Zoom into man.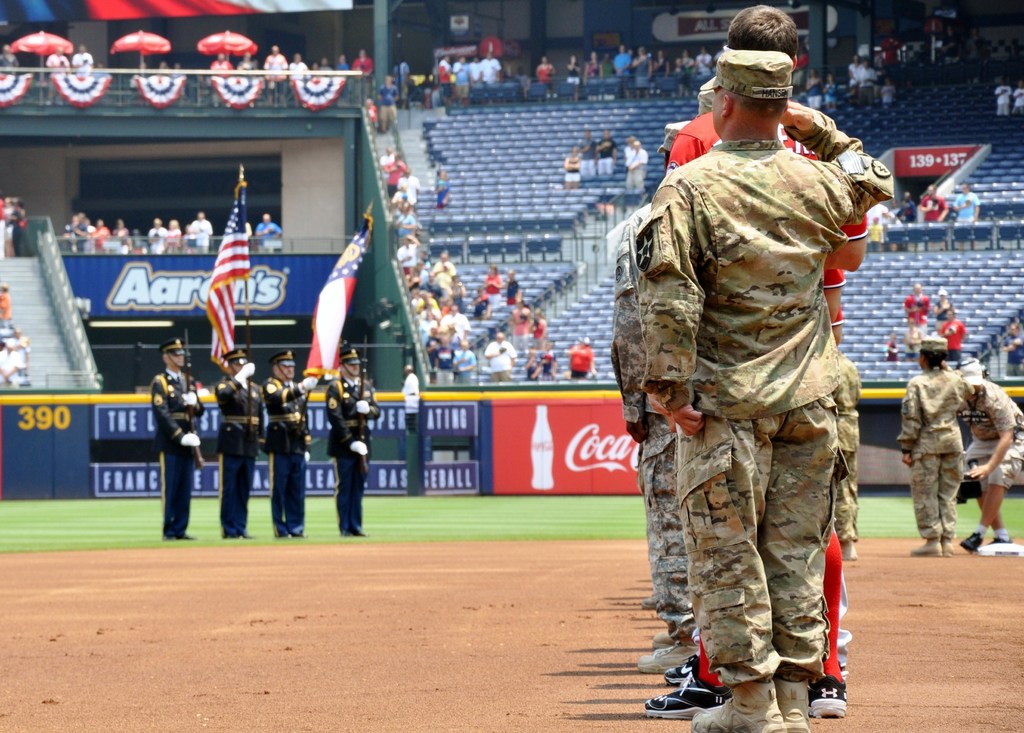
Zoom target: bbox(627, 142, 646, 190).
